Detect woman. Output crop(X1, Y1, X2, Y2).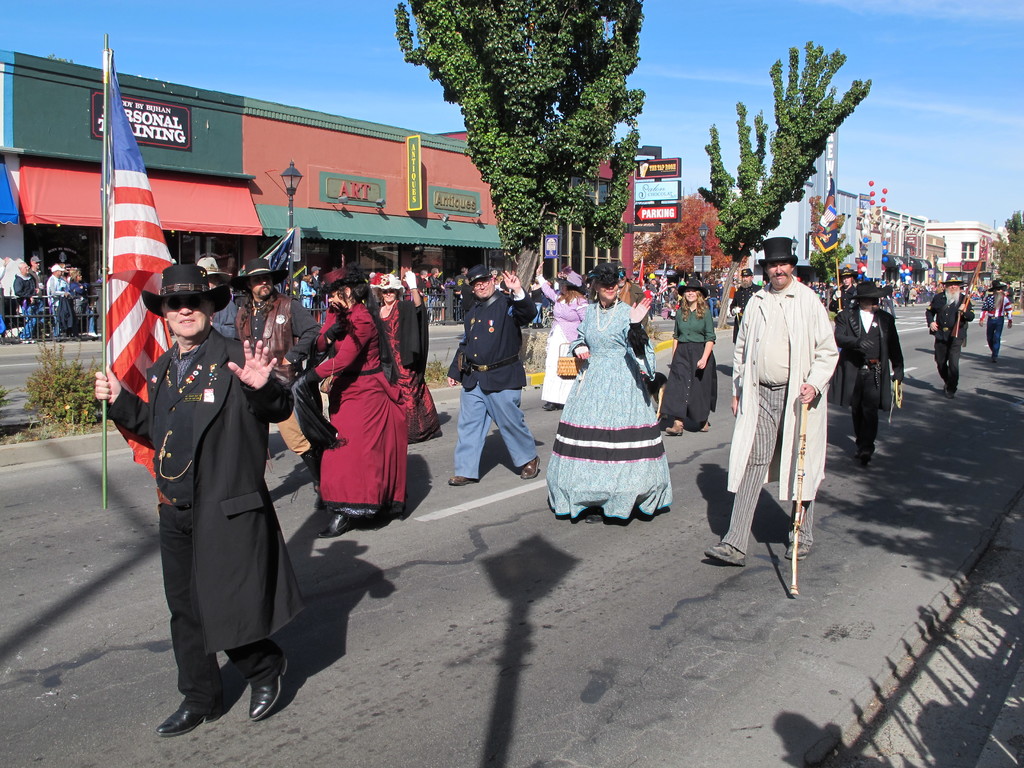
crop(655, 278, 715, 436).
